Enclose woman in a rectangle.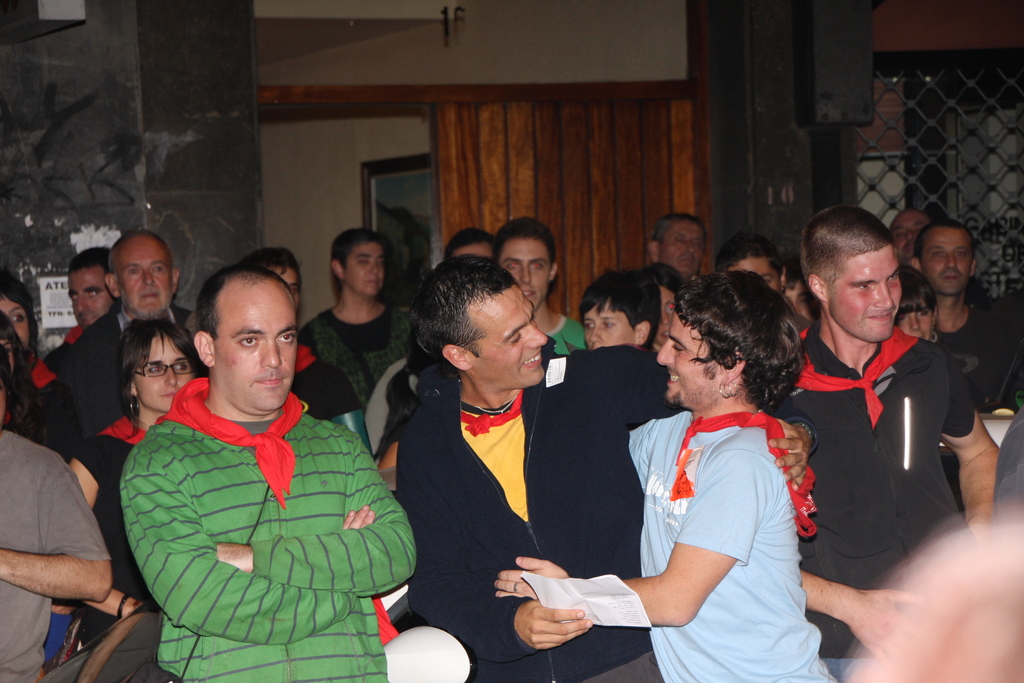
67:320:205:650.
